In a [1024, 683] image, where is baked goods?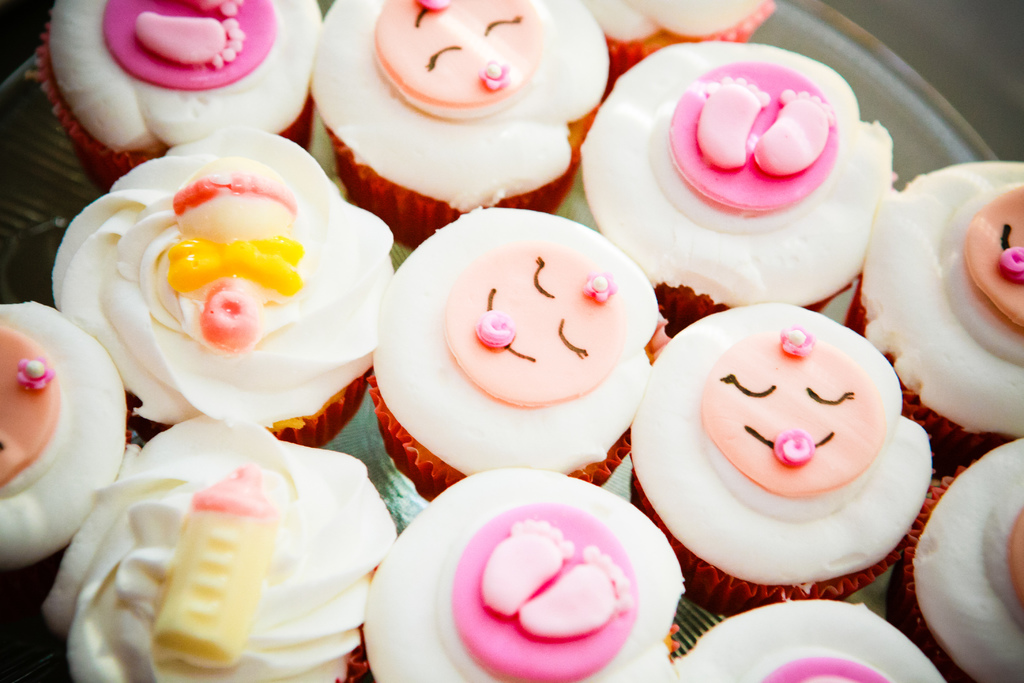
[left=49, top=124, right=399, bottom=443].
